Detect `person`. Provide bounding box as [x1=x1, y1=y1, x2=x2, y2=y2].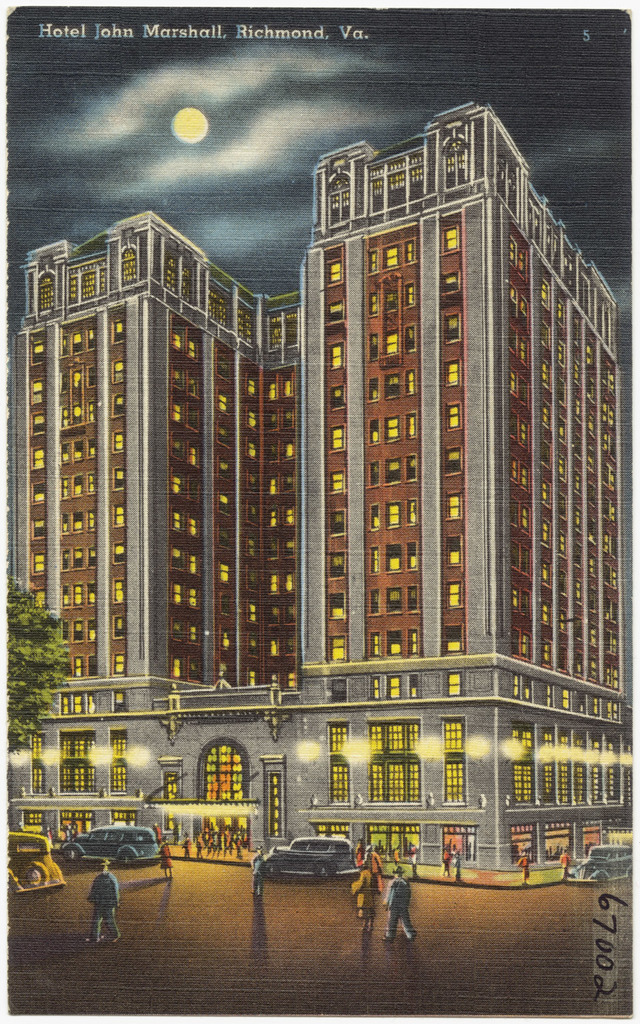
[x1=249, y1=844, x2=269, y2=898].
